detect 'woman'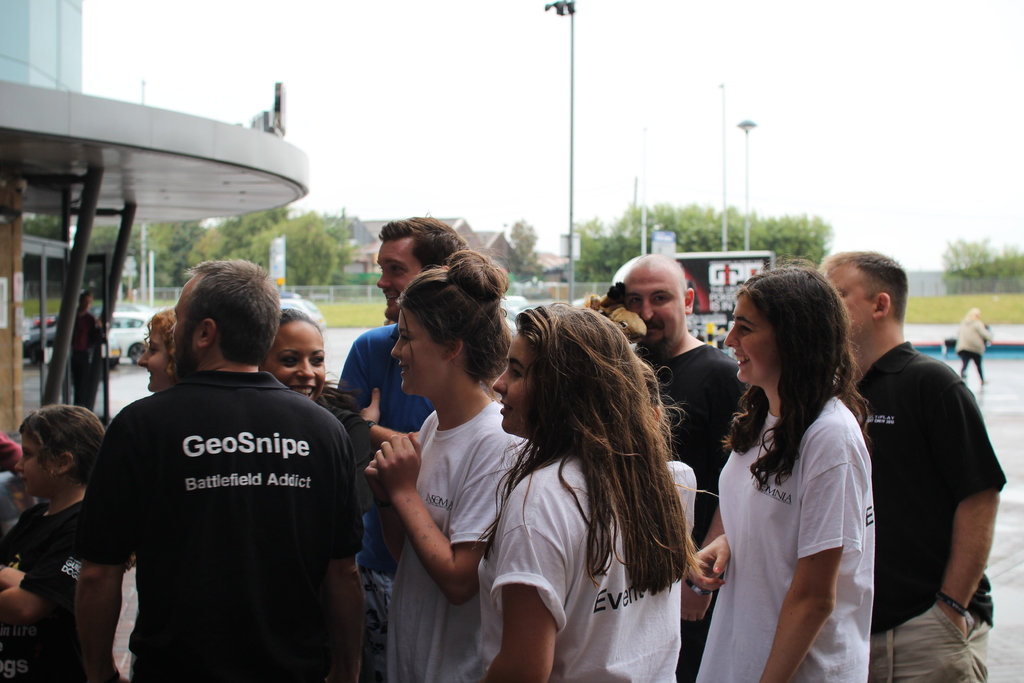
259/303/388/682
